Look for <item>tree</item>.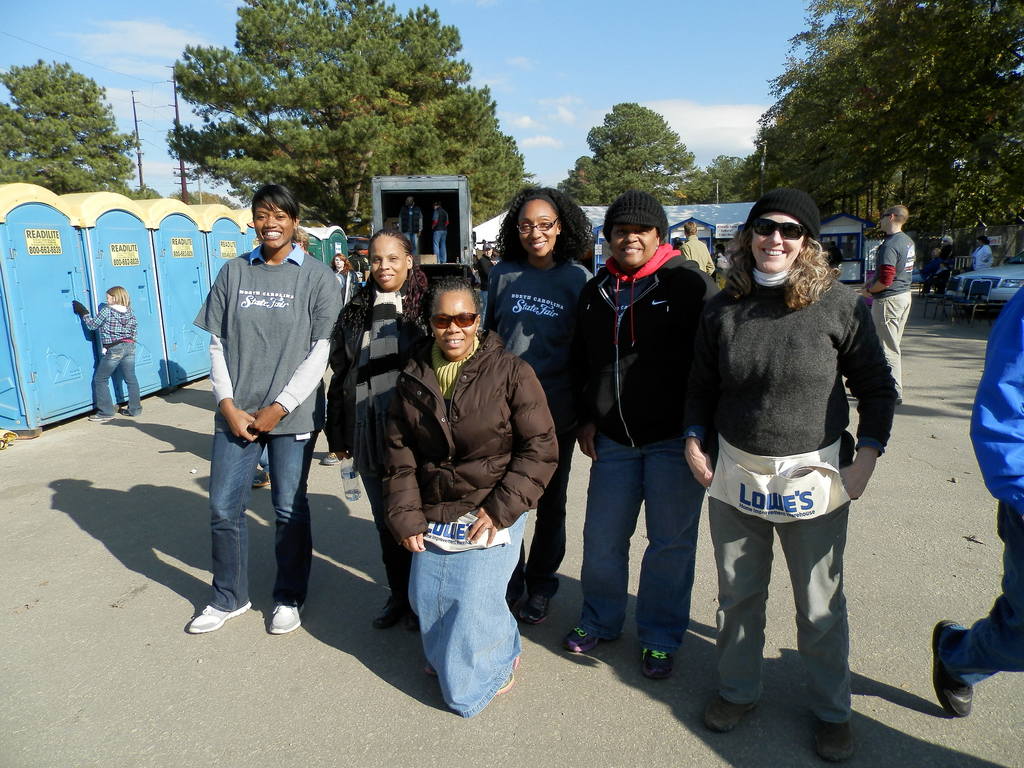
Found: {"left": 868, "top": 65, "right": 1023, "bottom": 249}.
